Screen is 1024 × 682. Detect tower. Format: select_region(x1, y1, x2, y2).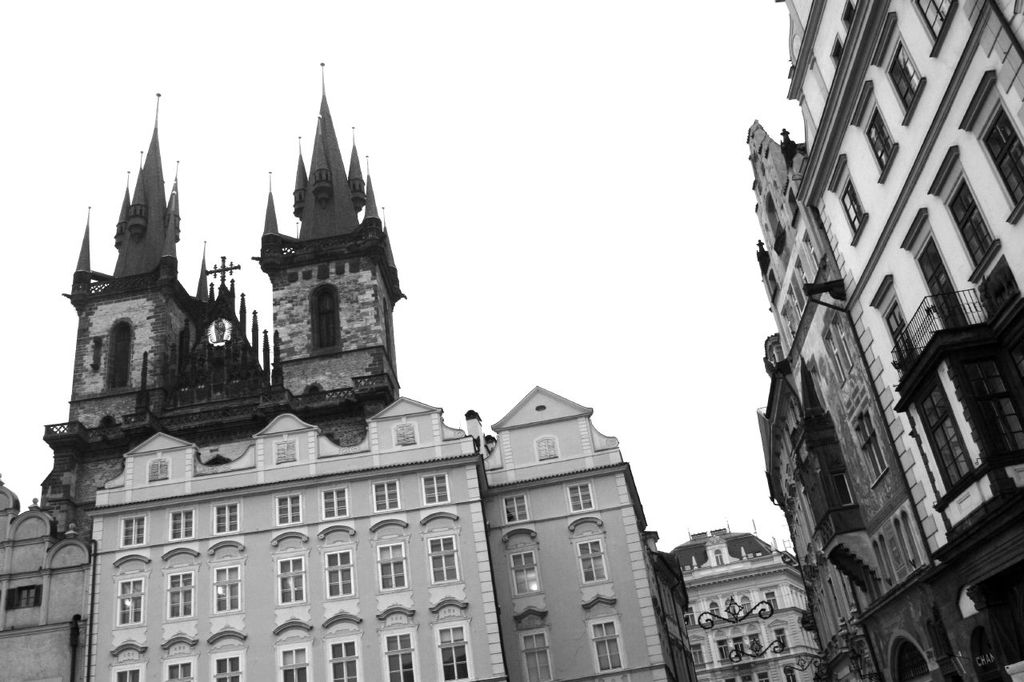
select_region(750, 114, 936, 610).
